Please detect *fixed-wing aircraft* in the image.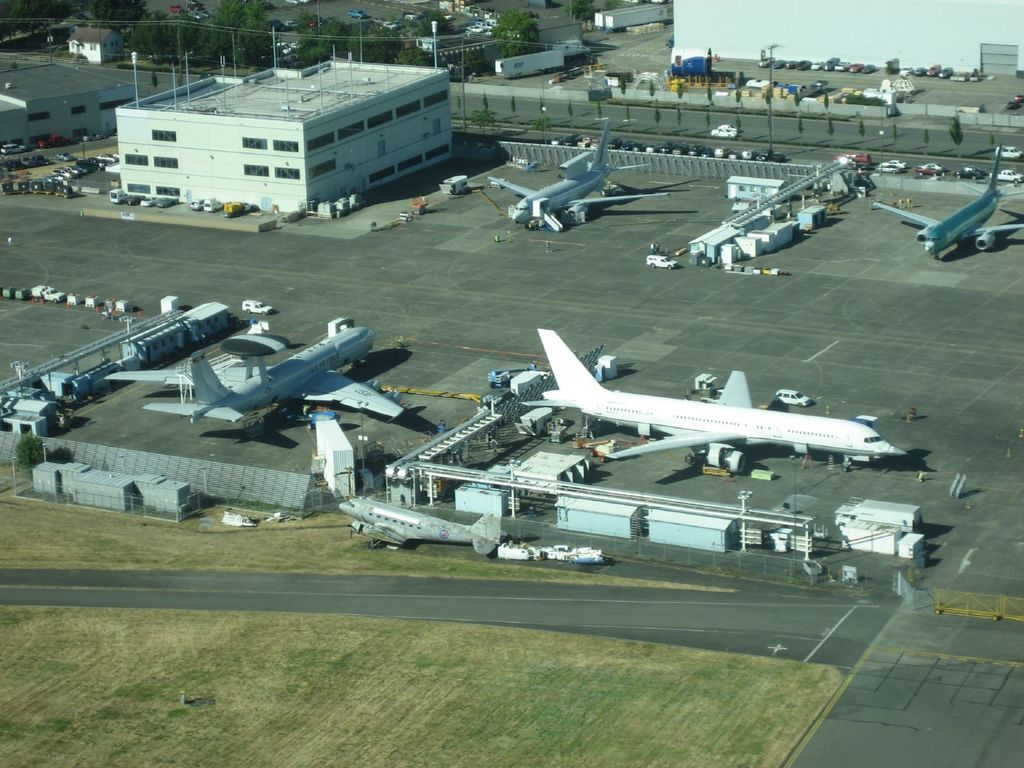
(x1=489, y1=119, x2=669, y2=228).
